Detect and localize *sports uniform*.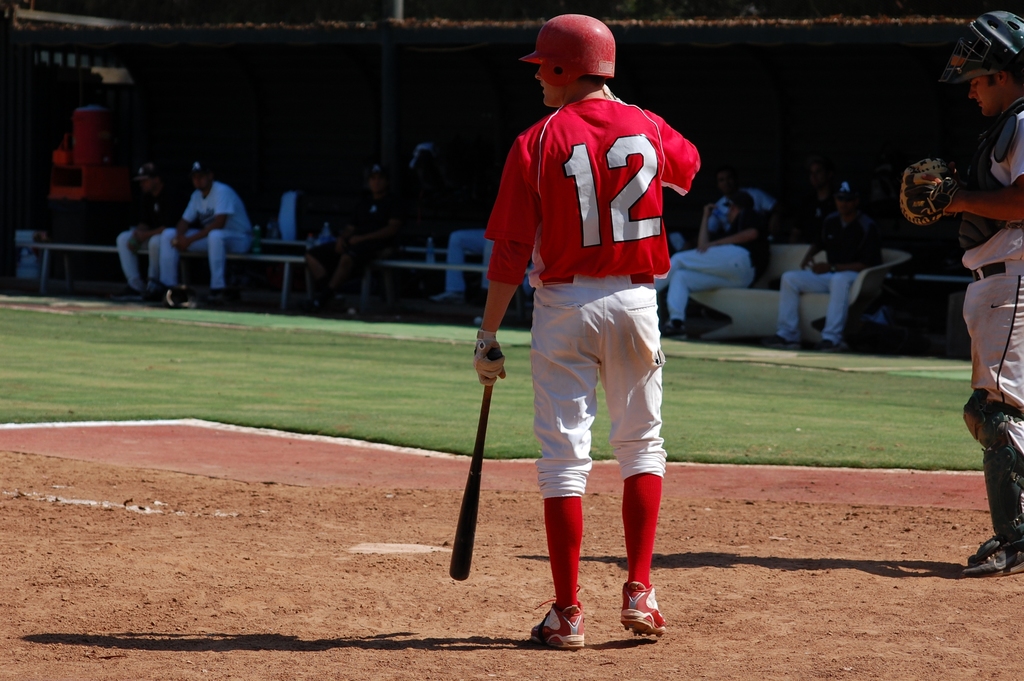
Localized at box=[967, 98, 1023, 498].
